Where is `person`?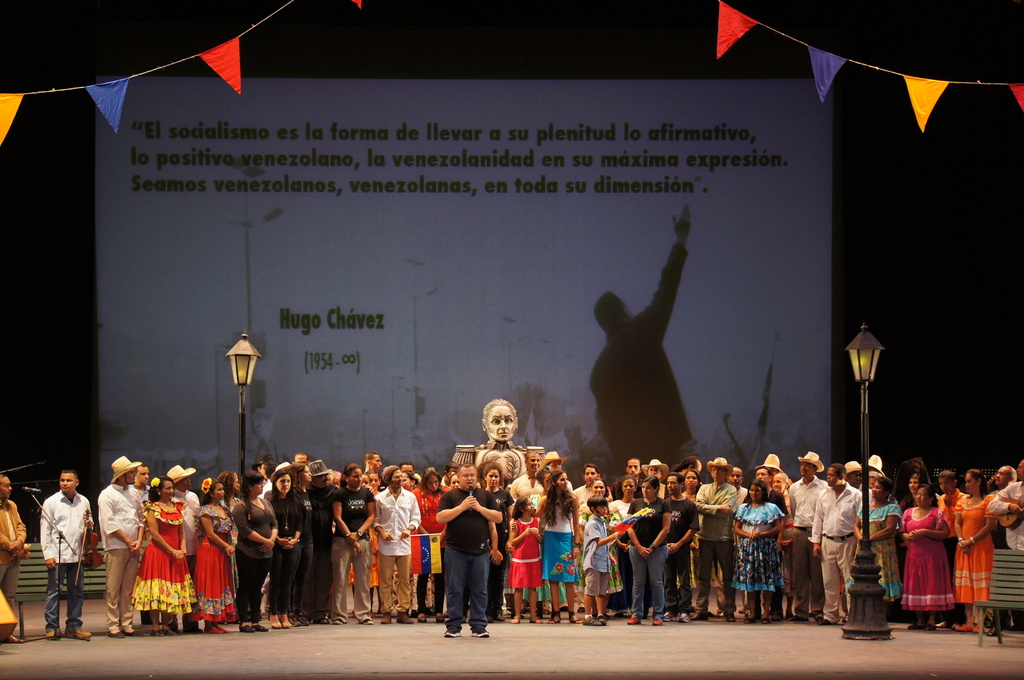
{"left": 808, "top": 460, "right": 862, "bottom": 624}.
